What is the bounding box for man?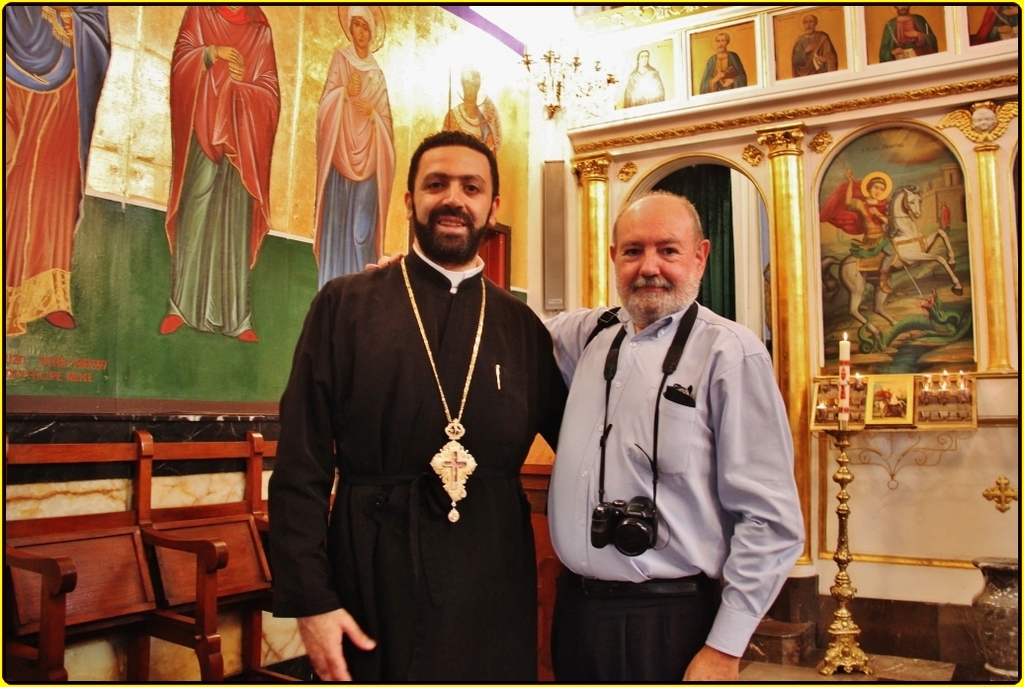
<bbox>876, 7, 934, 61</bbox>.
